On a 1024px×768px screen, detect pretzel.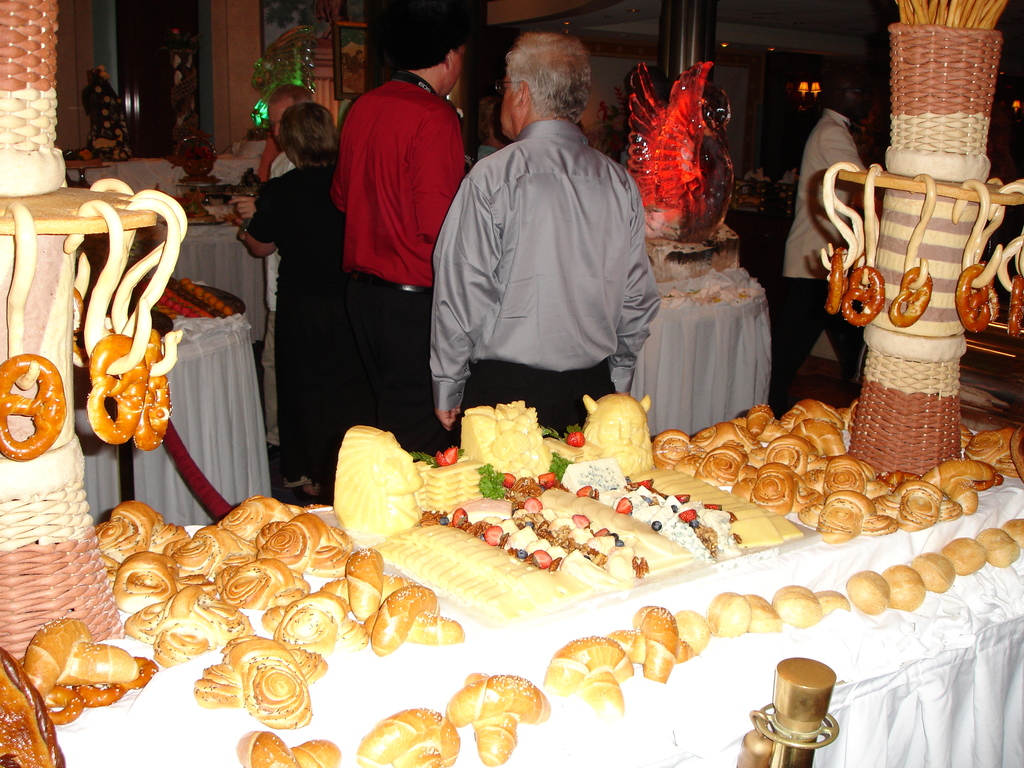
(825, 243, 846, 319).
